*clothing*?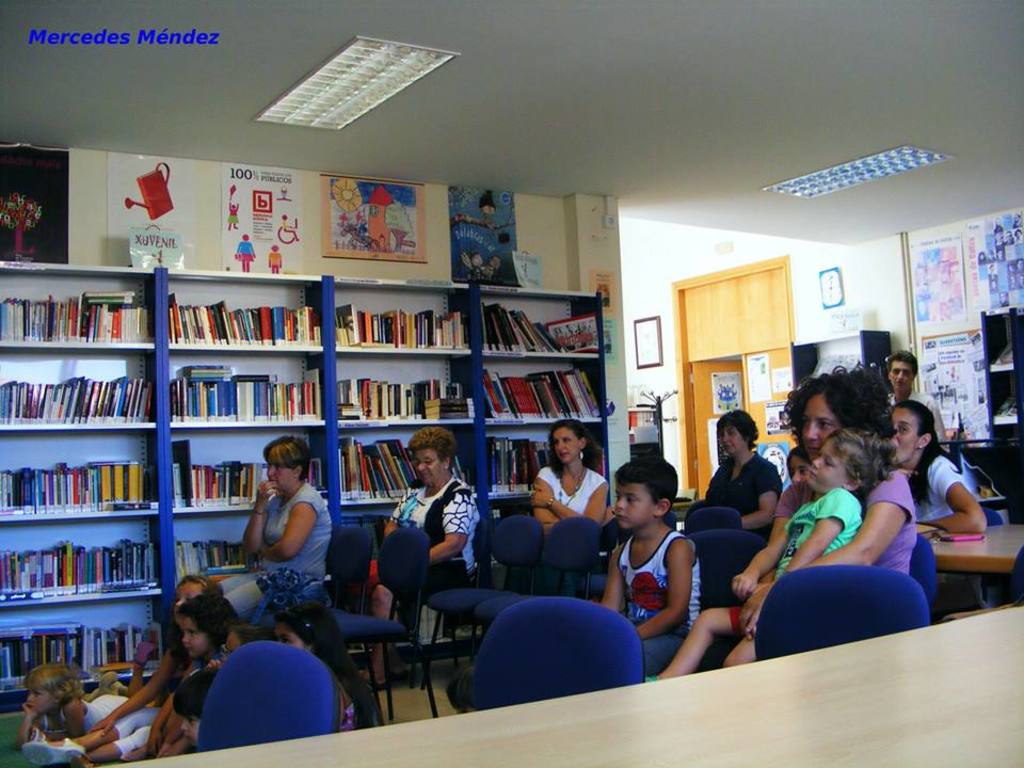
Rect(703, 453, 781, 523)
